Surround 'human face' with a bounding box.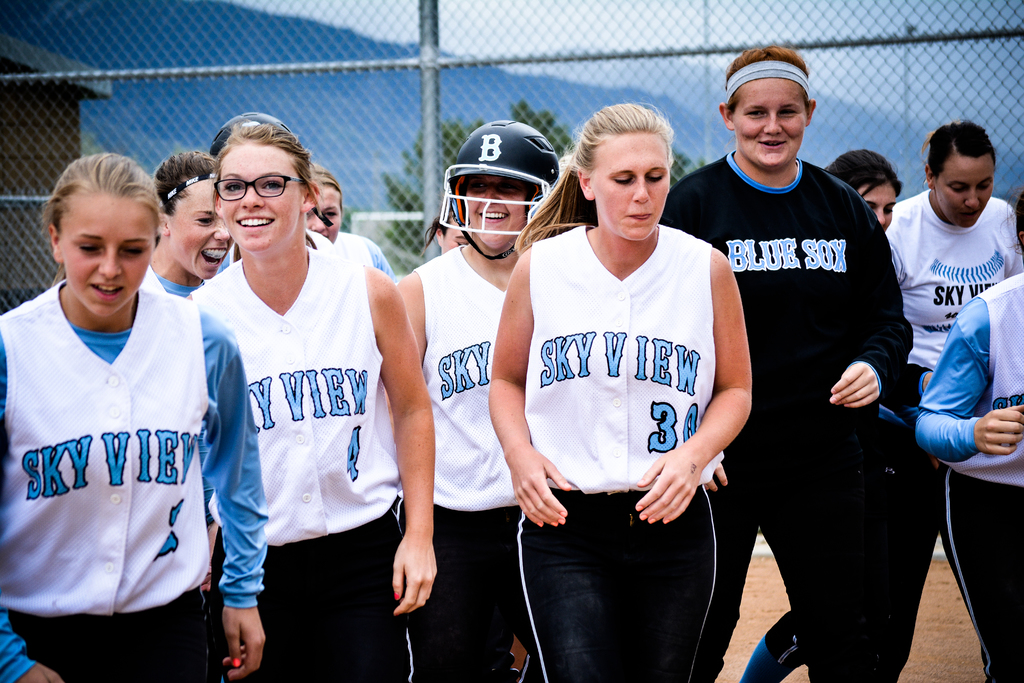
box(852, 186, 886, 238).
